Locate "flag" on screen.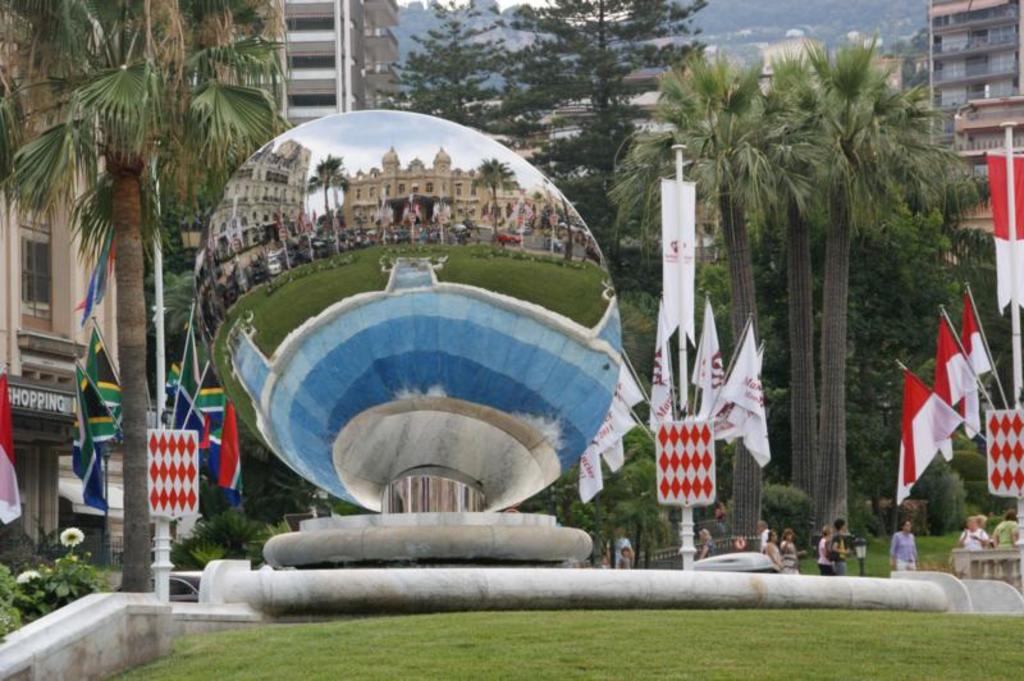
On screen at (left=895, top=366, right=972, bottom=506).
